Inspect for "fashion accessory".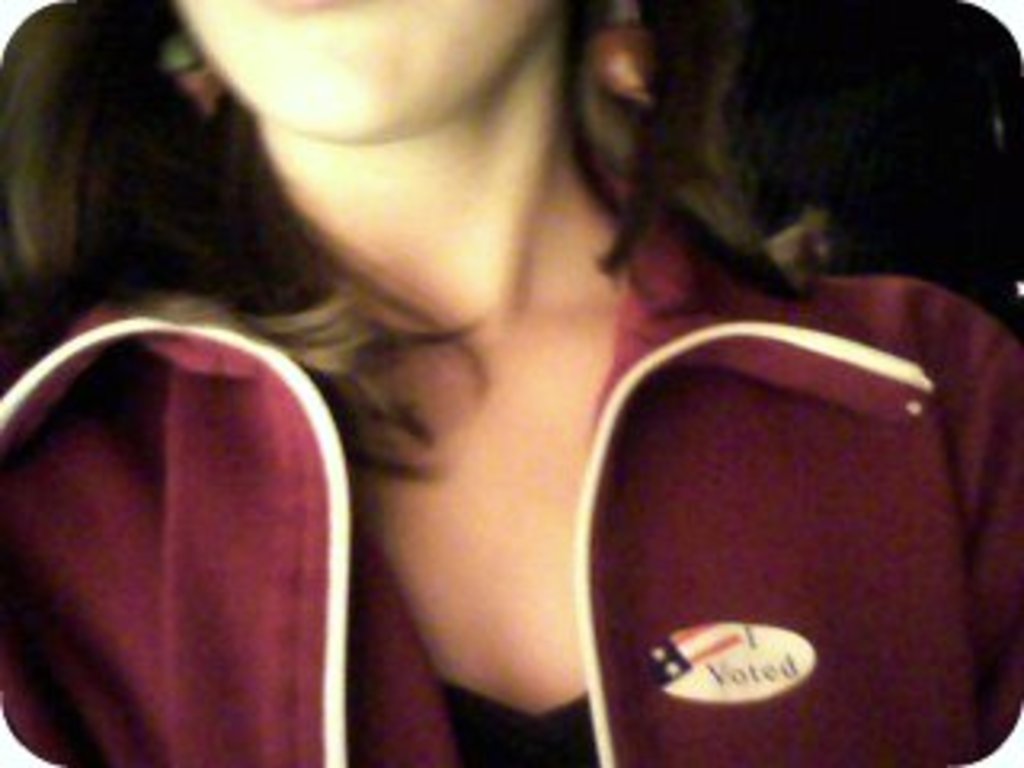
Inspection: bbox=(160, 22, 227, 112).
